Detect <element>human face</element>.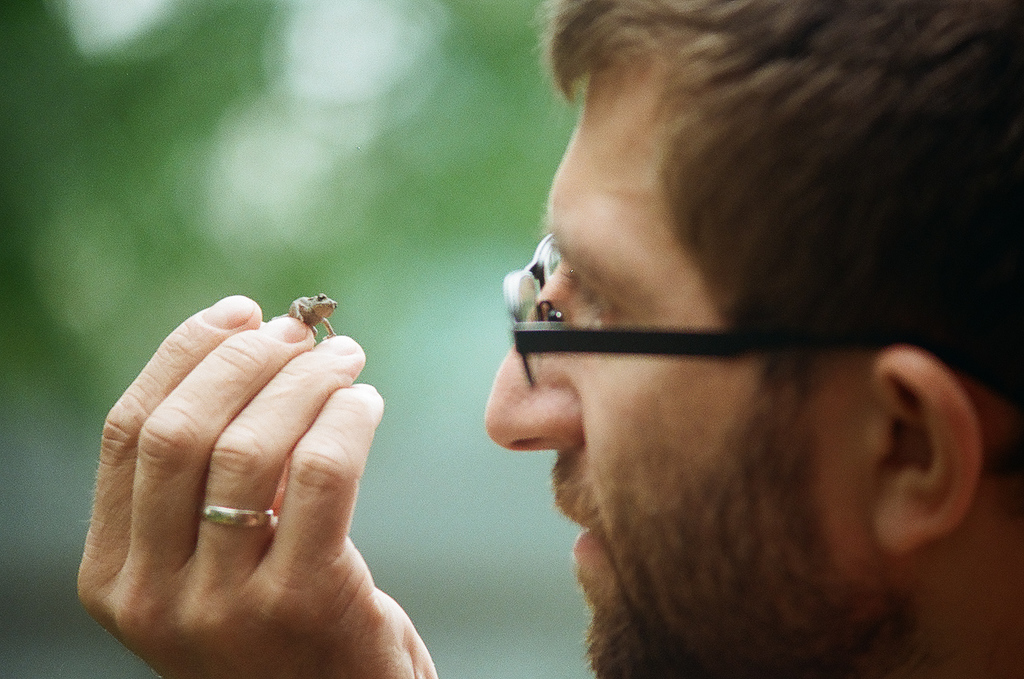
Detected at [488,34,880,678].
